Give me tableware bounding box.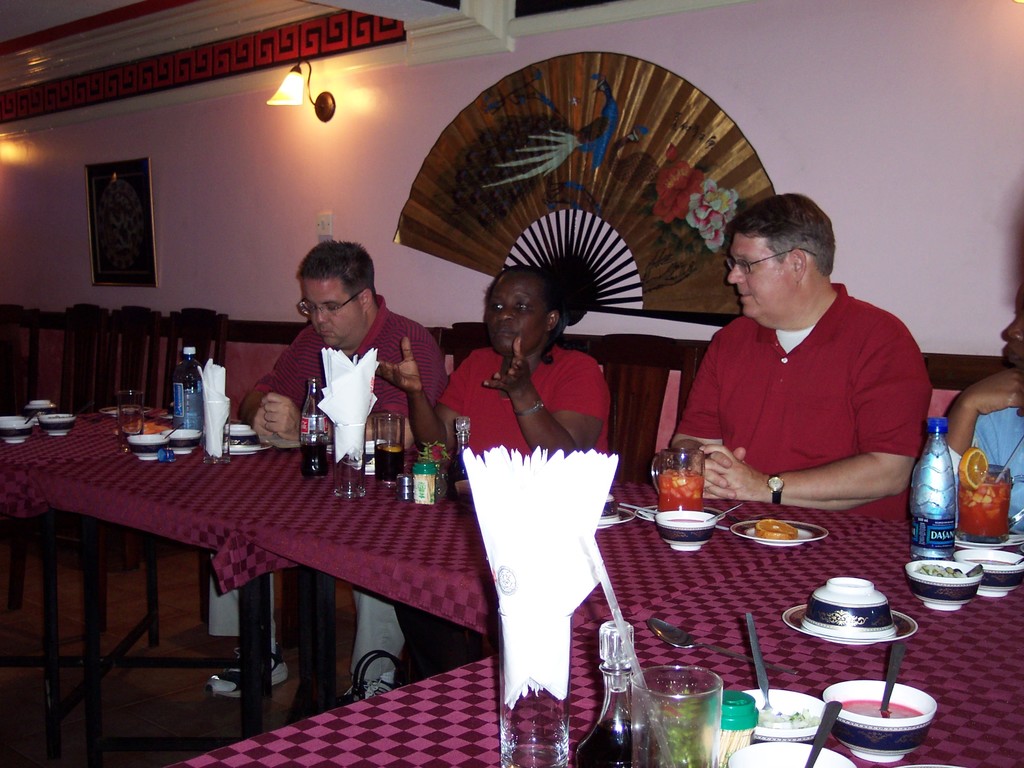
372 412 406 487.
